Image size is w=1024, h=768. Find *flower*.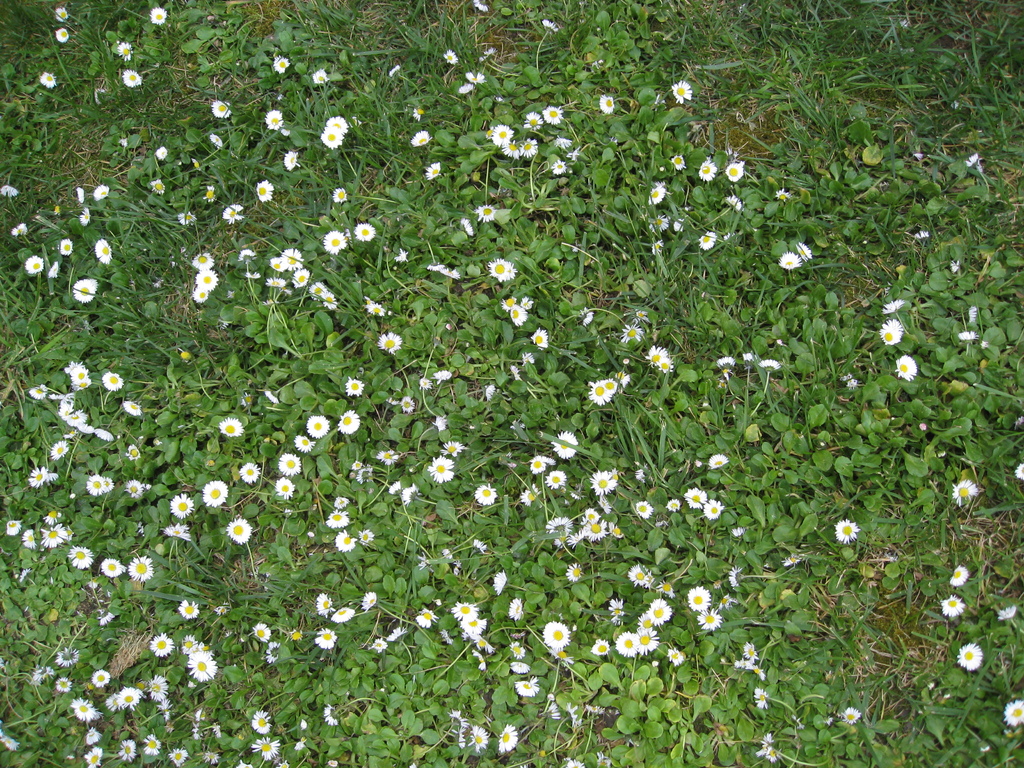
box=[455, 600, 475, 614].
